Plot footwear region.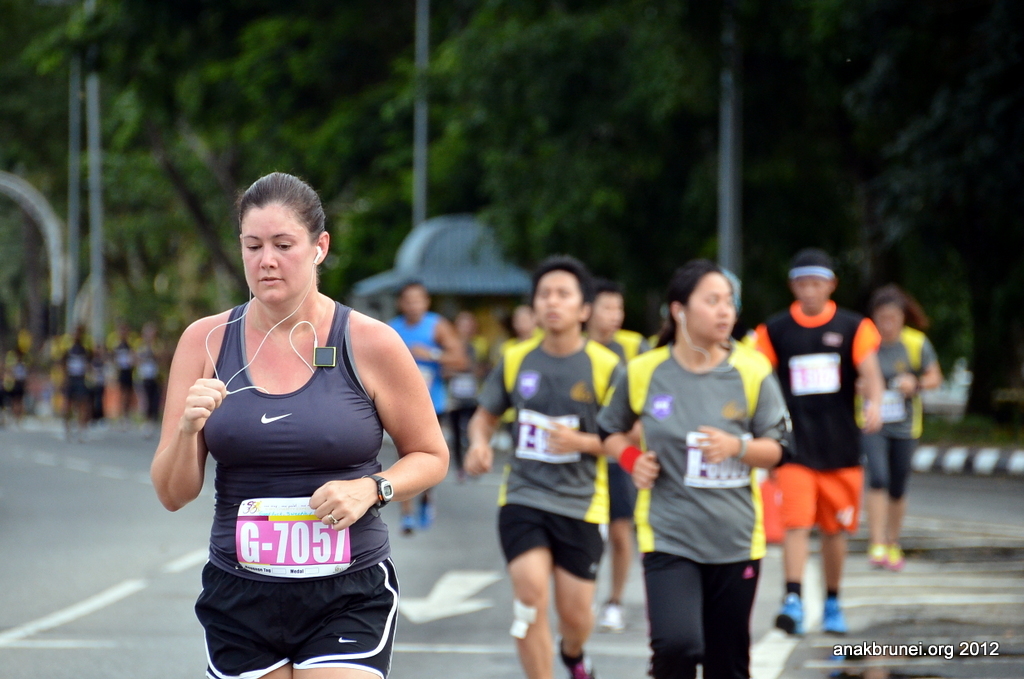
Plotted at {"x1": 597, "y1": 599, "x2": 629, "y2": 631}.
